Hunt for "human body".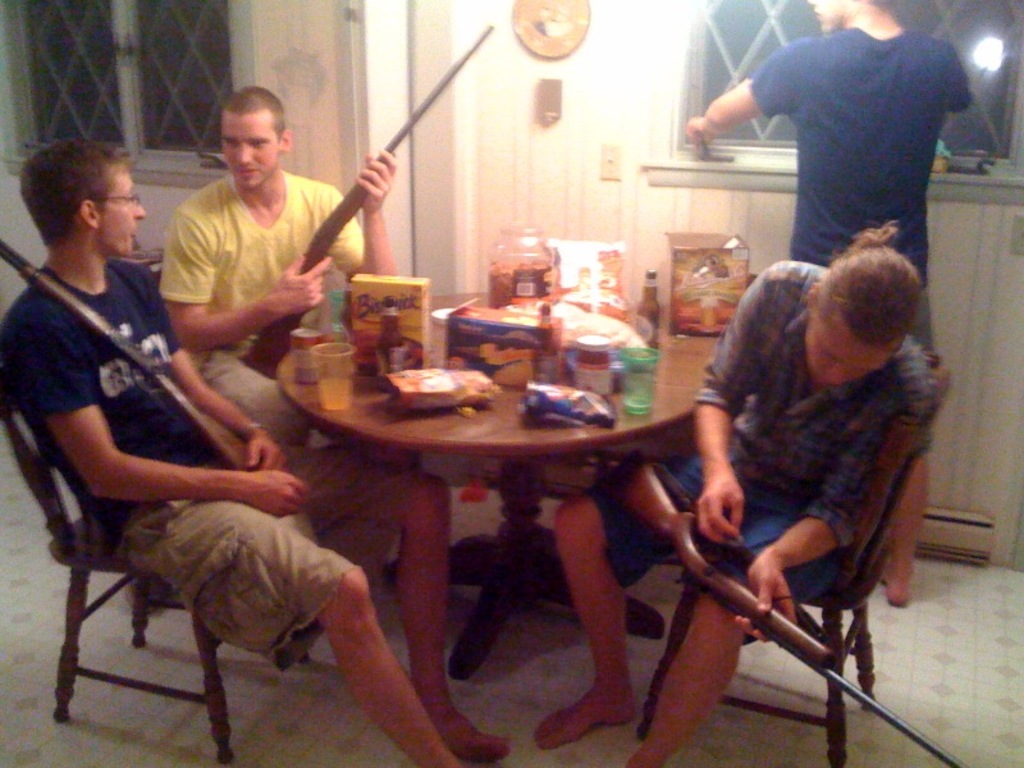
Hunted down at box(6, 180, 337, 717).
